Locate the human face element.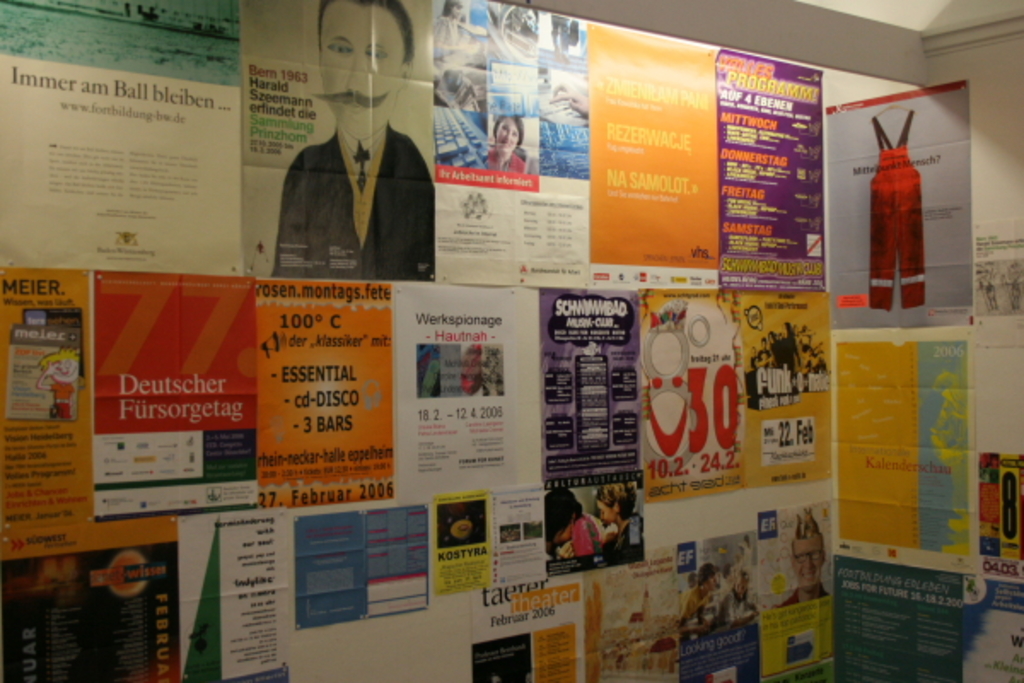
Element bbox: box=[599, 504, 618, 528].
